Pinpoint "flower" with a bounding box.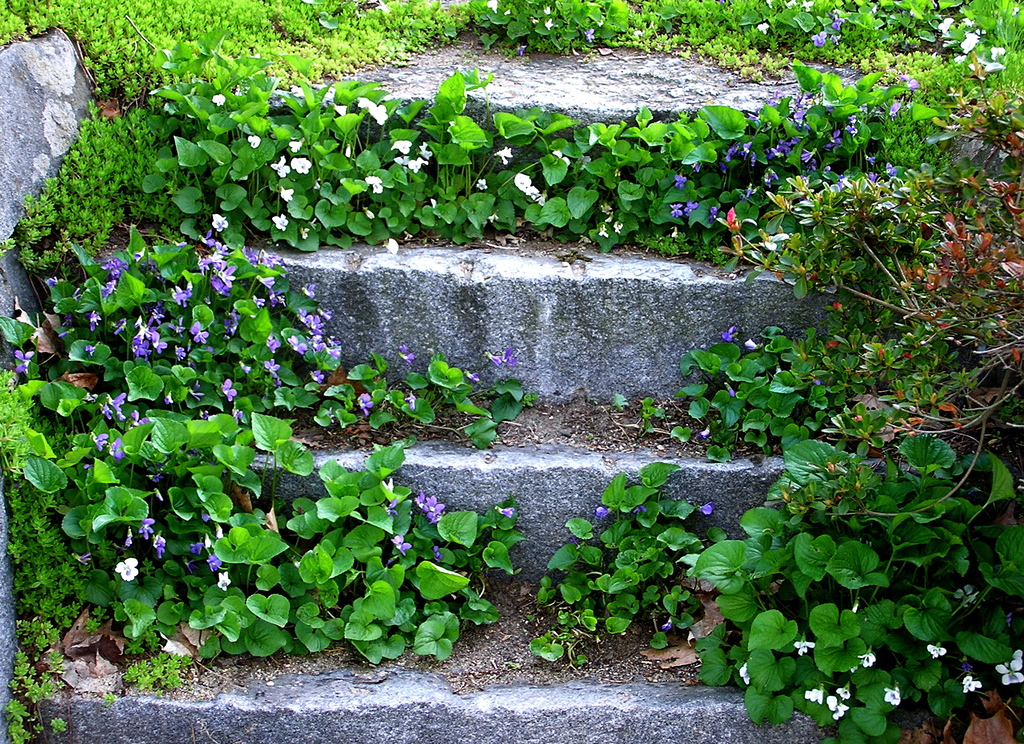
881/683/900/710.
